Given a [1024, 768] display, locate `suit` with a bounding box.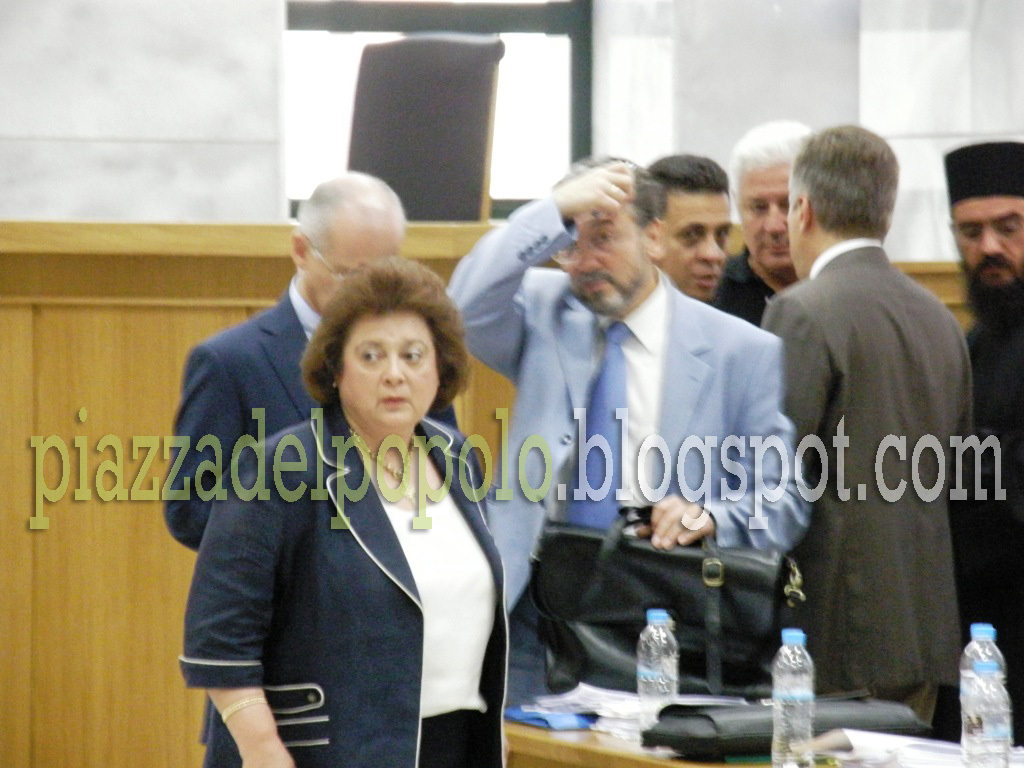
Located: box=[768, 250, 963, 736].
